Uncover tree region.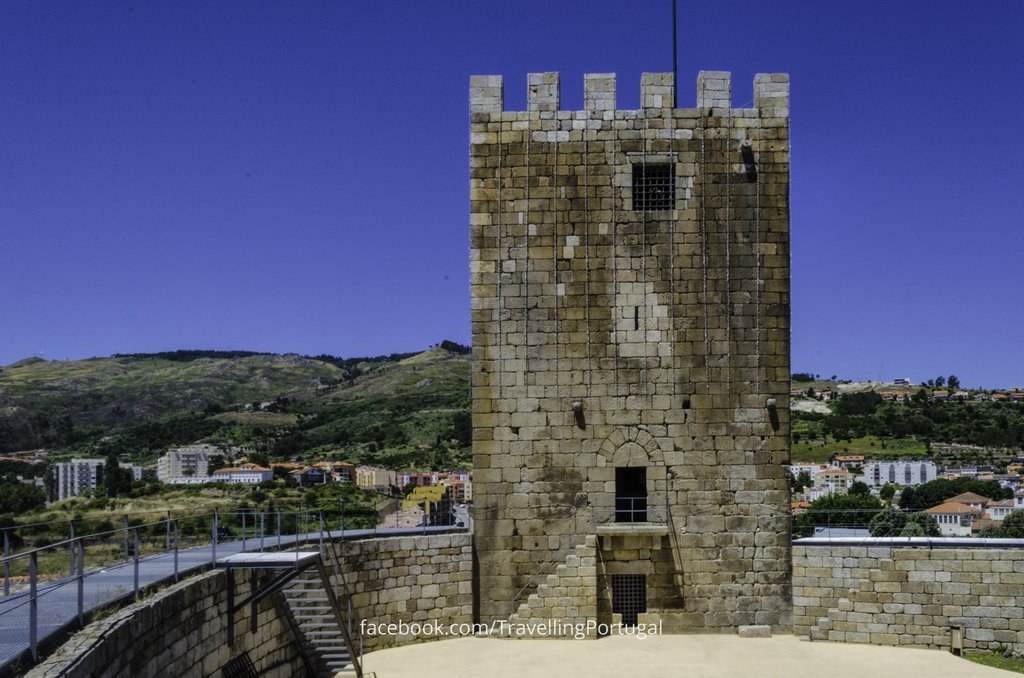
Uncovered: box=[946, 374, 957, 393].
